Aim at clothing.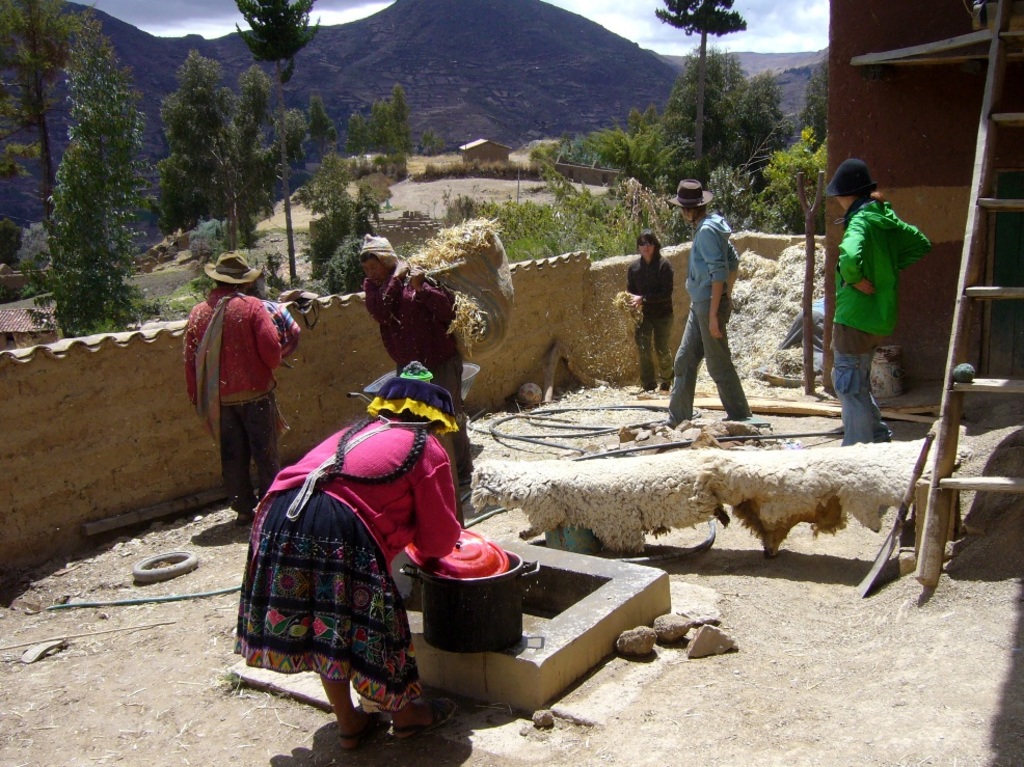
Aimed at {"left": 668, "top": 206, "right": 755, "bottom": 427}.
